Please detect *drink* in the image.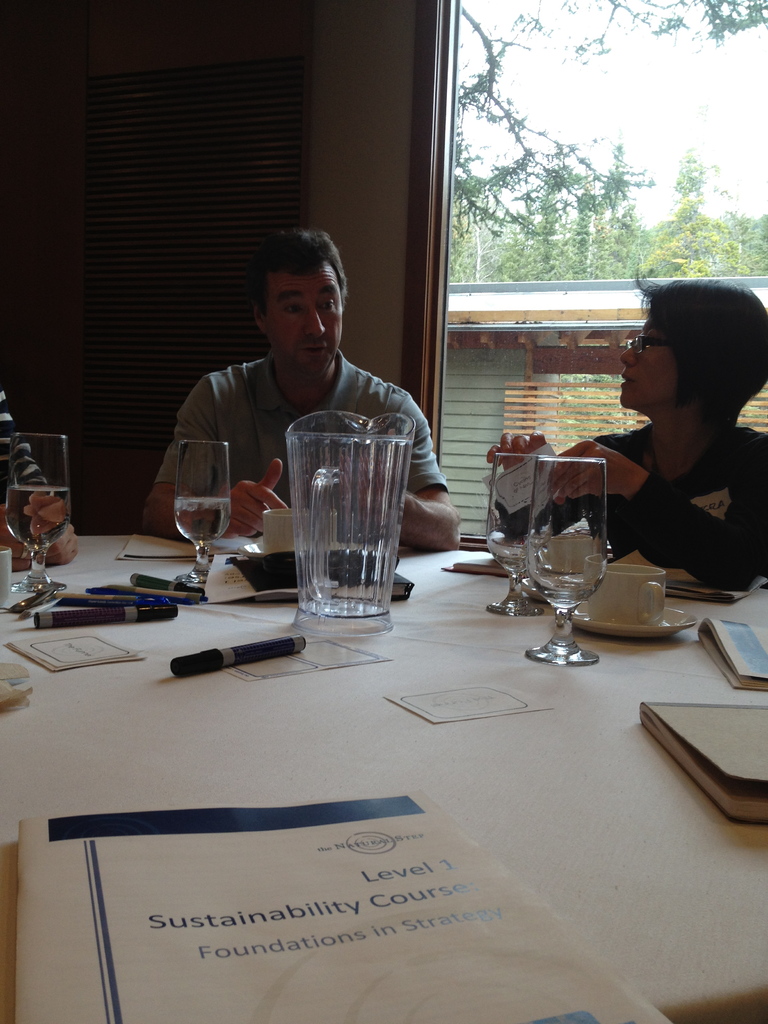
bbox(169, 495, 232, 555).
